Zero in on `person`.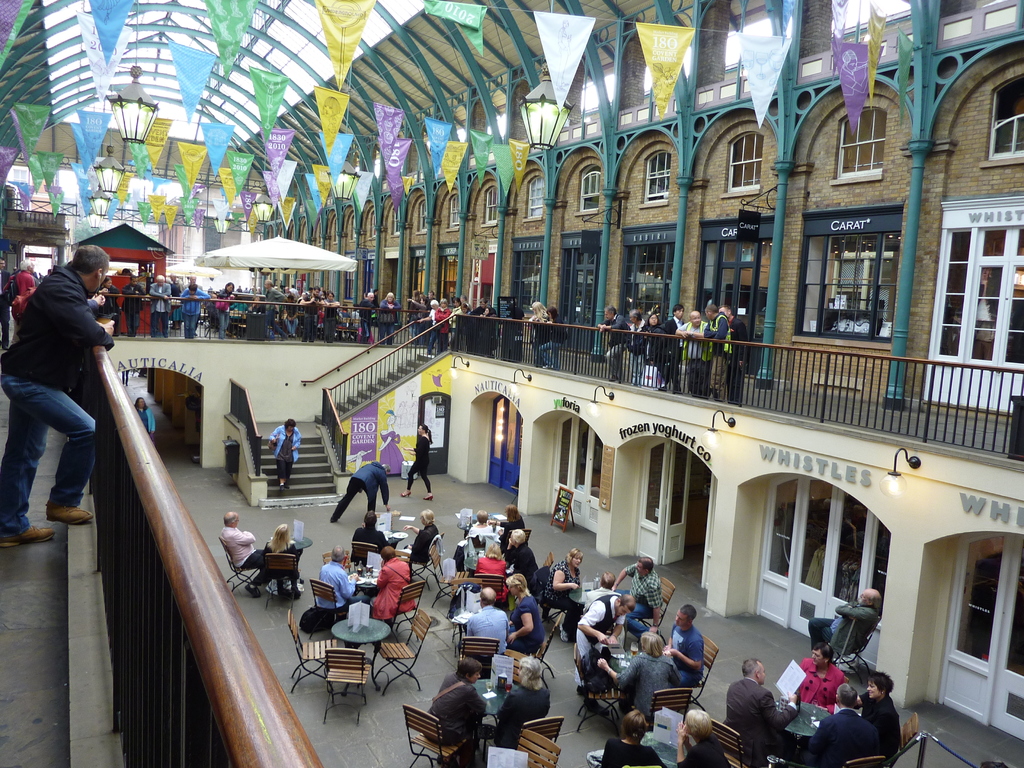
Zeroed in: 177 284 209 340.
